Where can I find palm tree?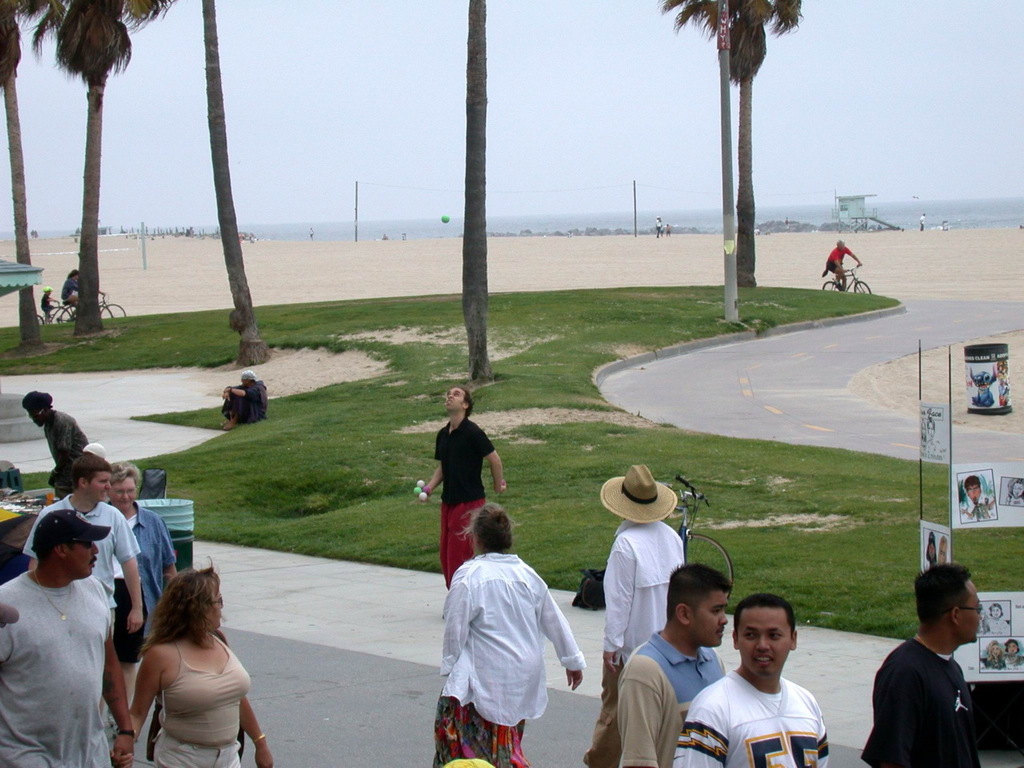
You can find it at bbox(38, 13, 147, 315).
